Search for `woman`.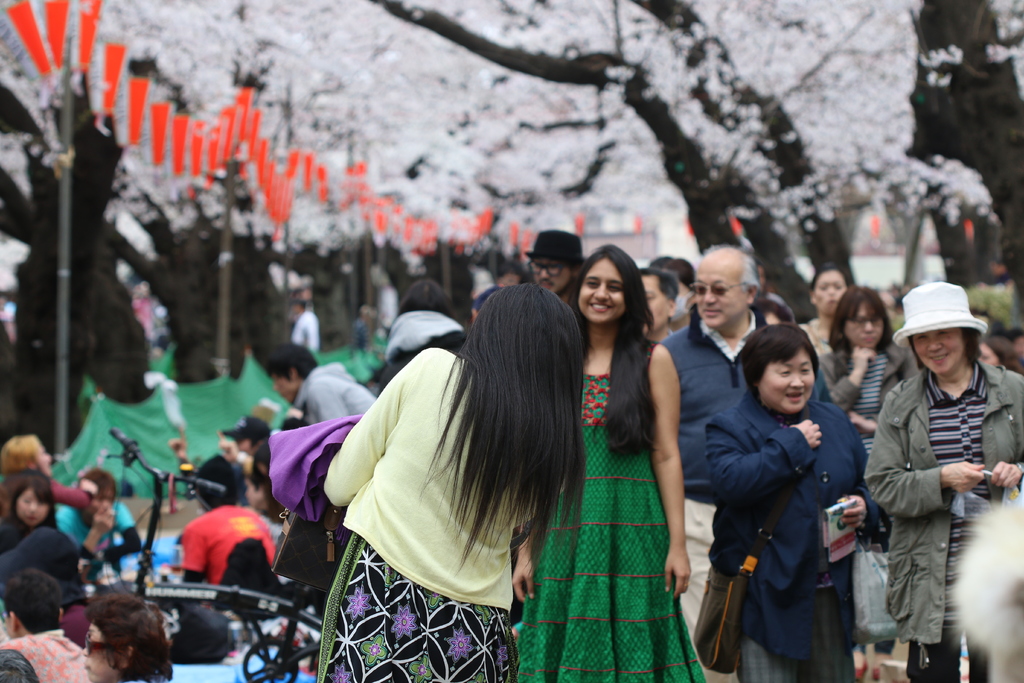
Found at (859, 278, 1023, 682).
